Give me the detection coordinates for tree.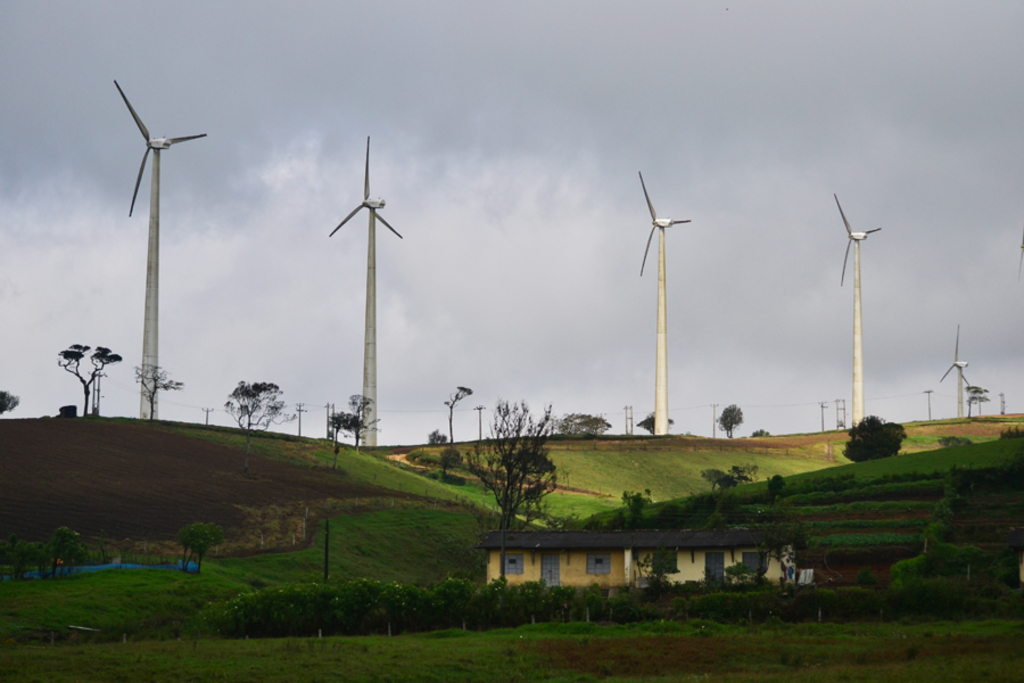
{"left": 325, "top": 392, "right": 383, "bottom": 461}.
